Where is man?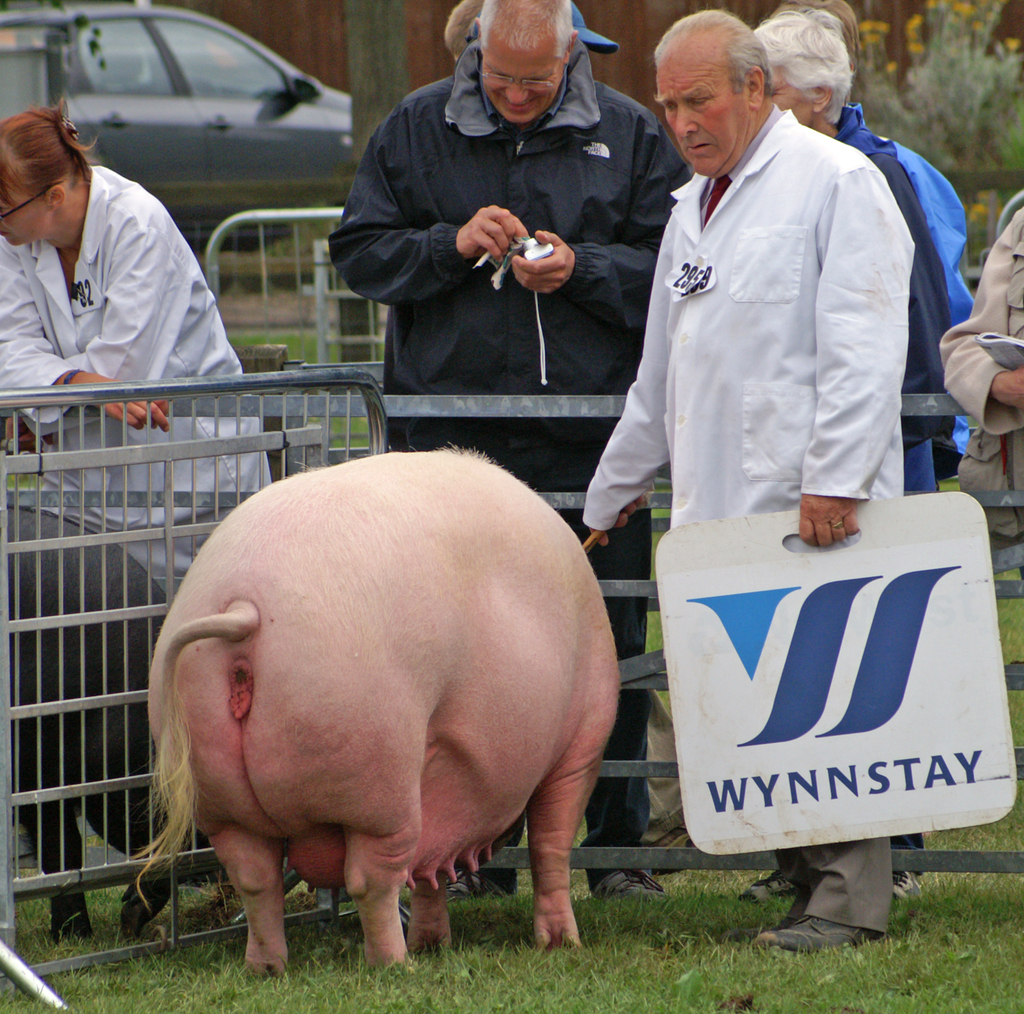
<region>579, 7, 917, 950</region>.
